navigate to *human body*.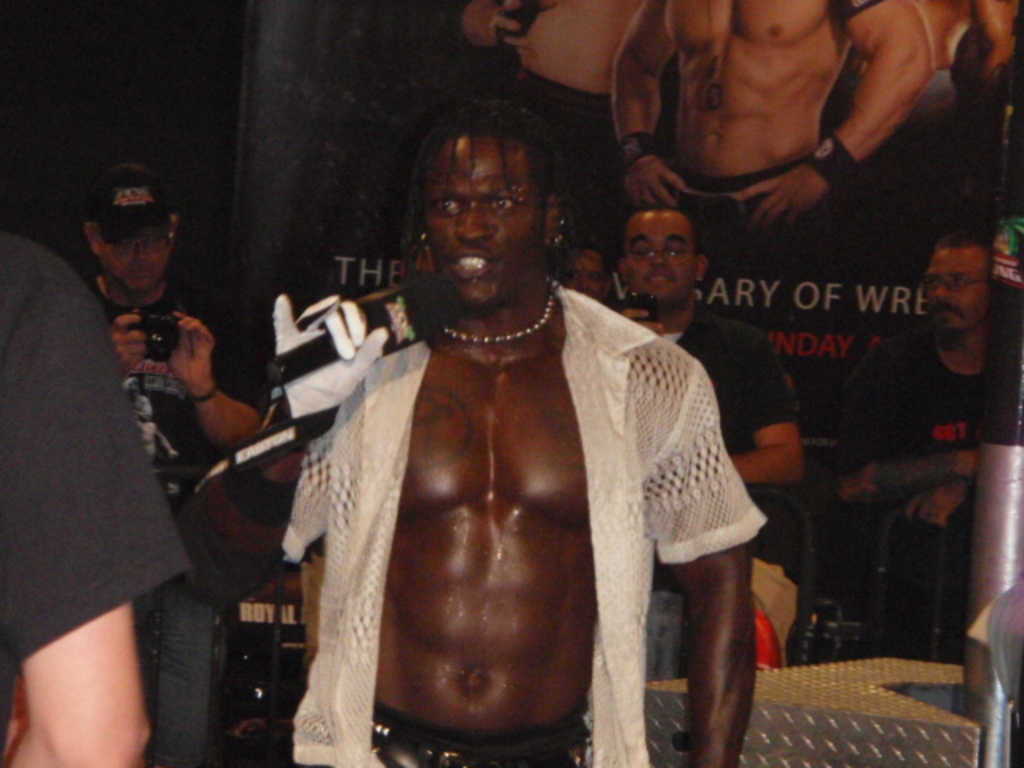
Navigation target: 606,2,928,267.
